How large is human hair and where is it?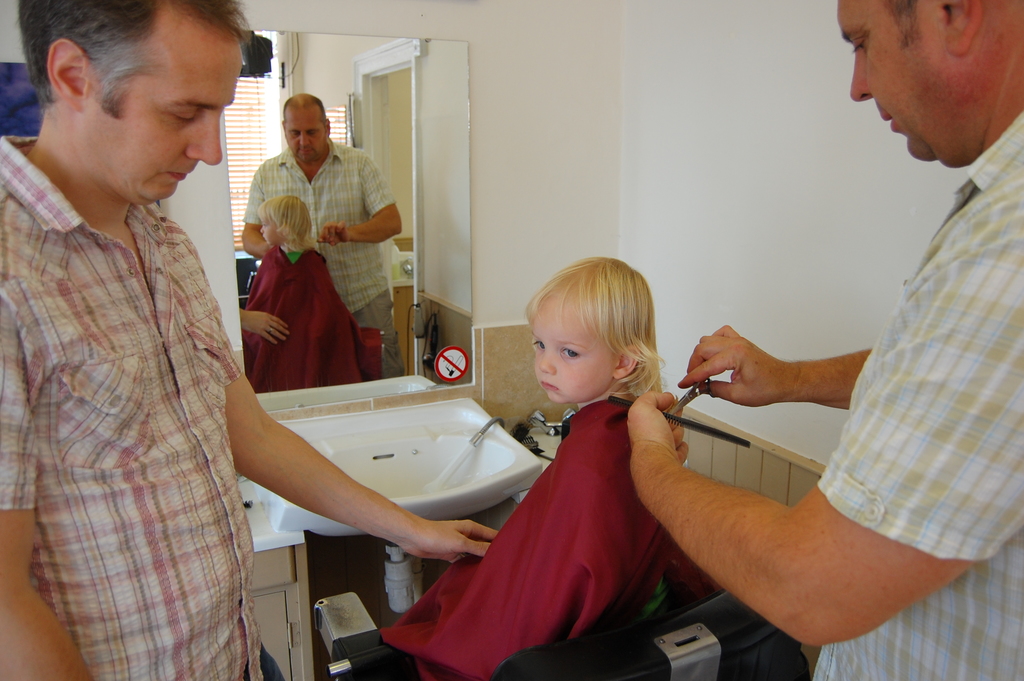
Bounding box: crop(16, 0, 252, 117).
